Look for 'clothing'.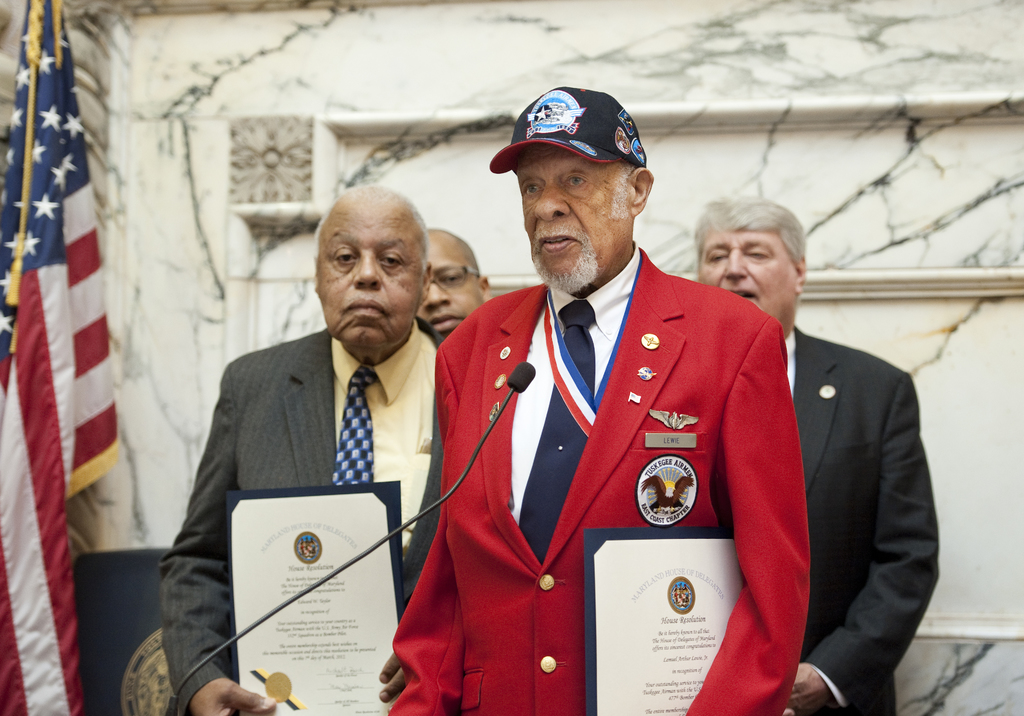
Found: 407:254:827:696.
